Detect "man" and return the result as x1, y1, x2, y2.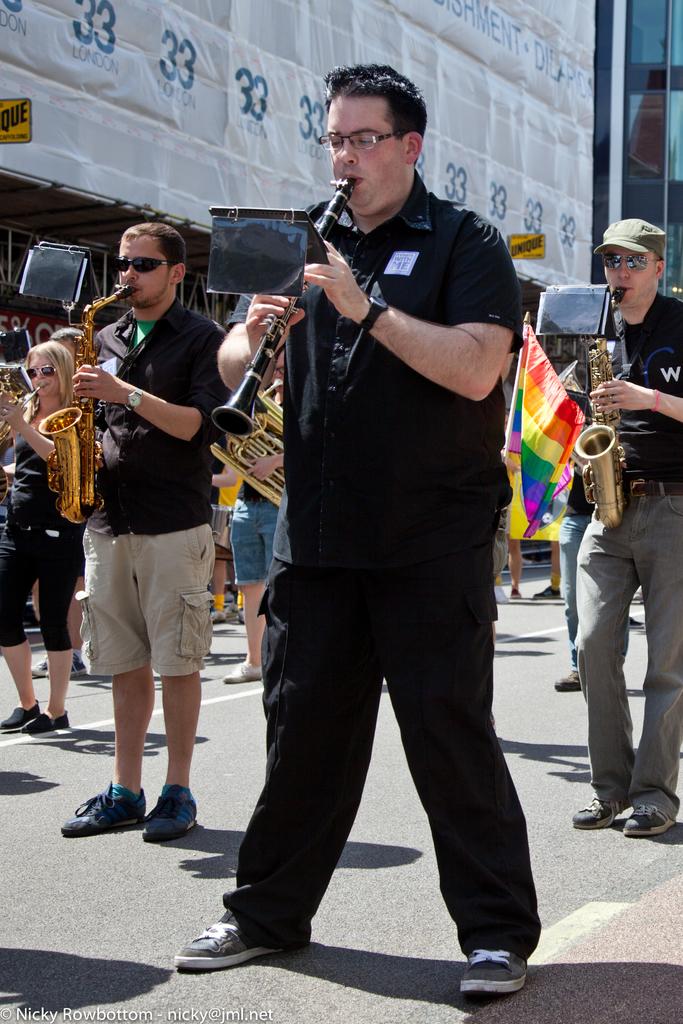
66, 216, 230, 831.
